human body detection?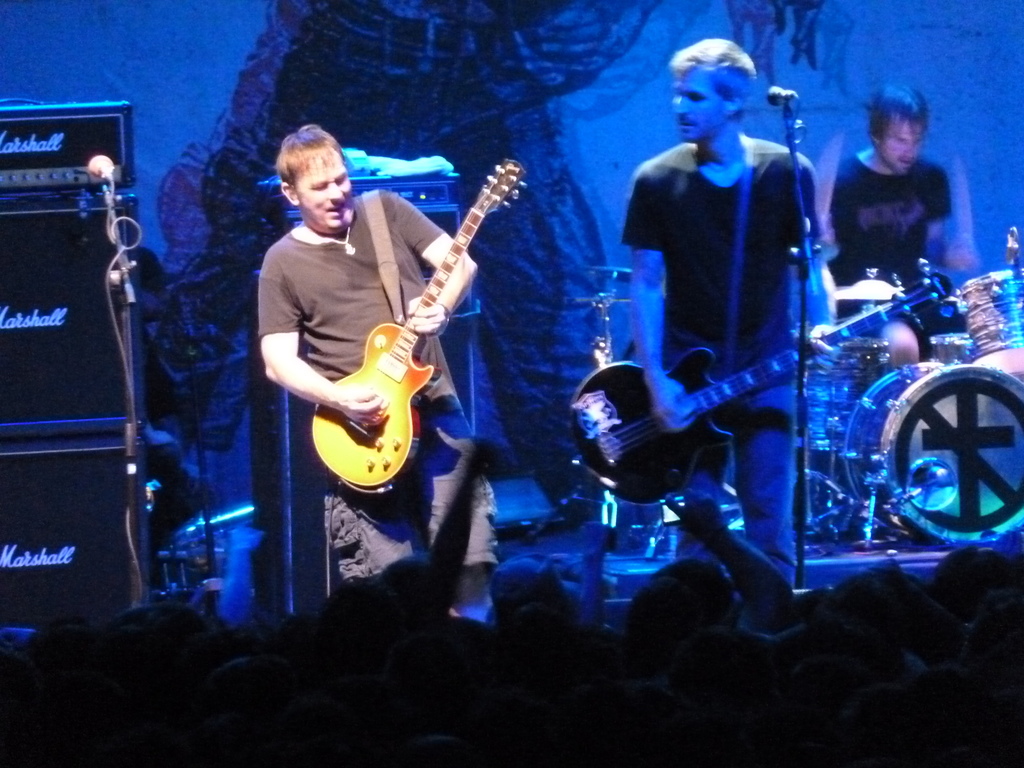
{"left": 260, "top": 182, "right": 483, "bottom": 594}
